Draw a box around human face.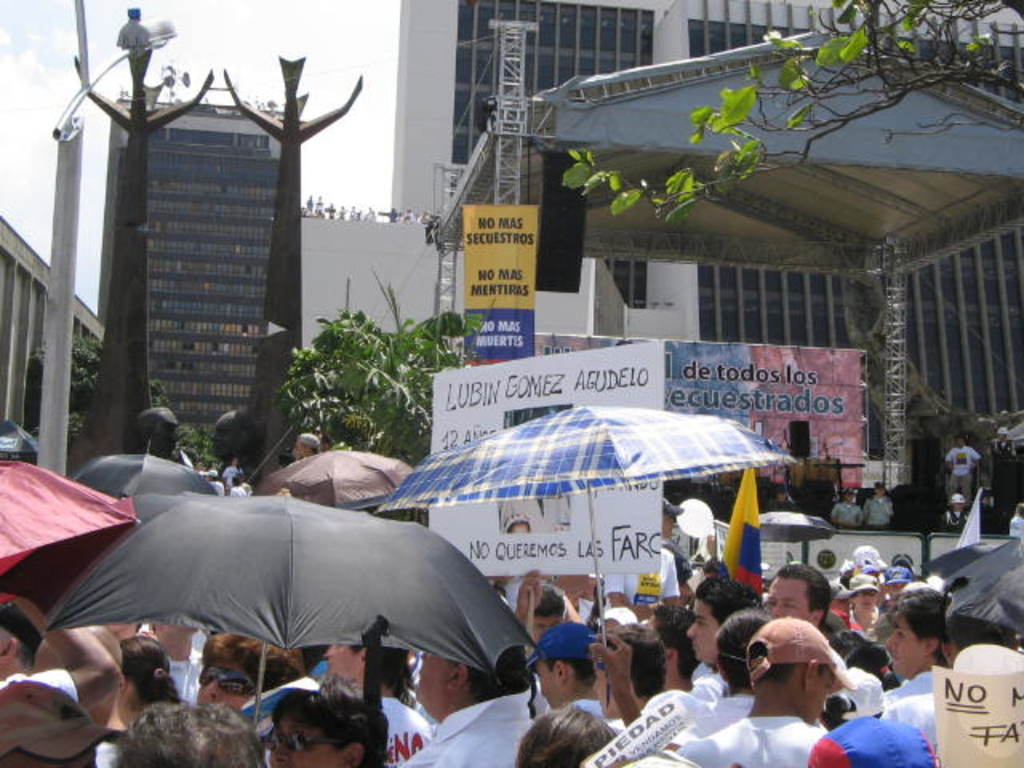
{"x1": 810, "y1": 666, "x2": 834, "y2": 731}.
